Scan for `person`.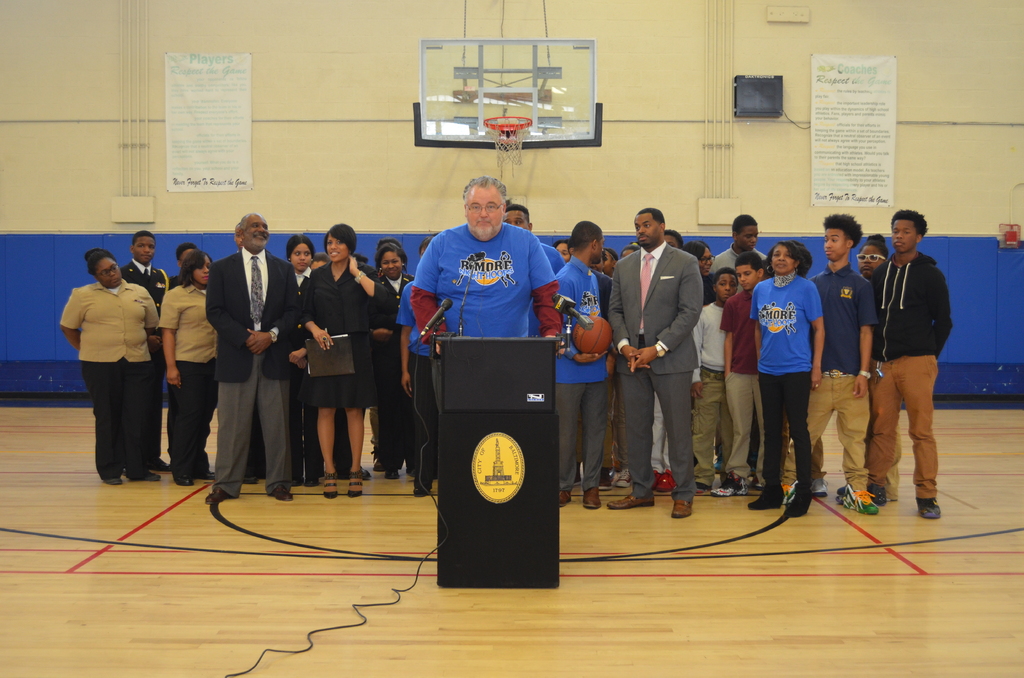
Scan result: bbox(286, 231, 314, 284).
